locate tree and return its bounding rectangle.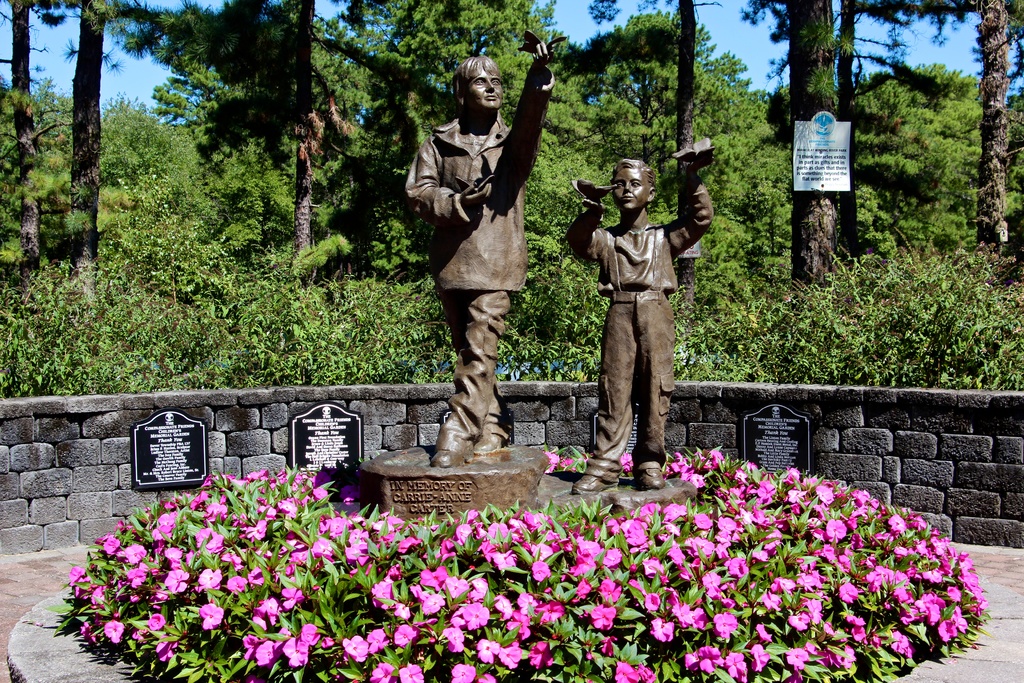
<region>125, 0, 315, 288</region>.
